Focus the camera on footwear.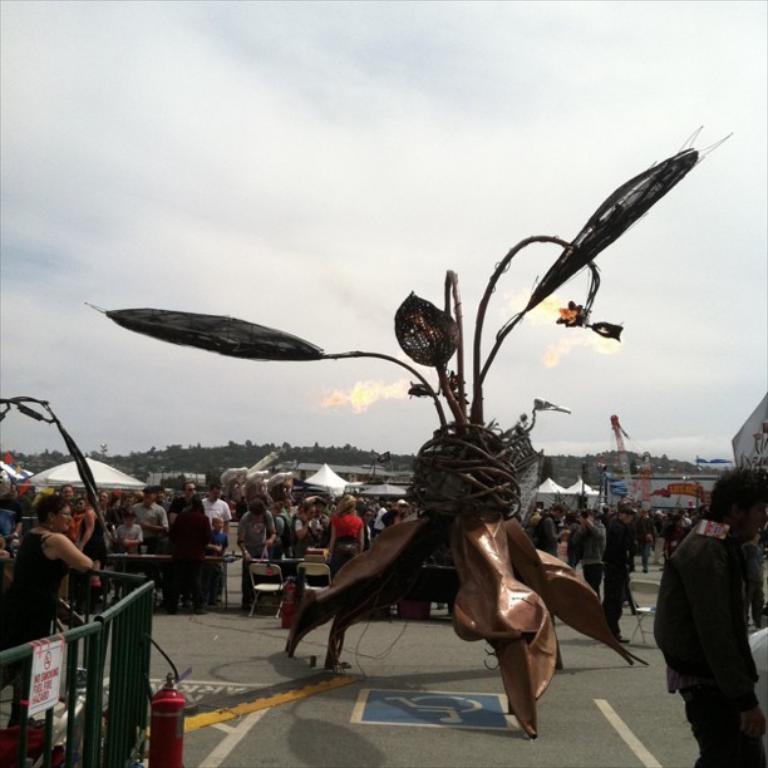
Focus region: l=213, t=595, r=225, b=610.
